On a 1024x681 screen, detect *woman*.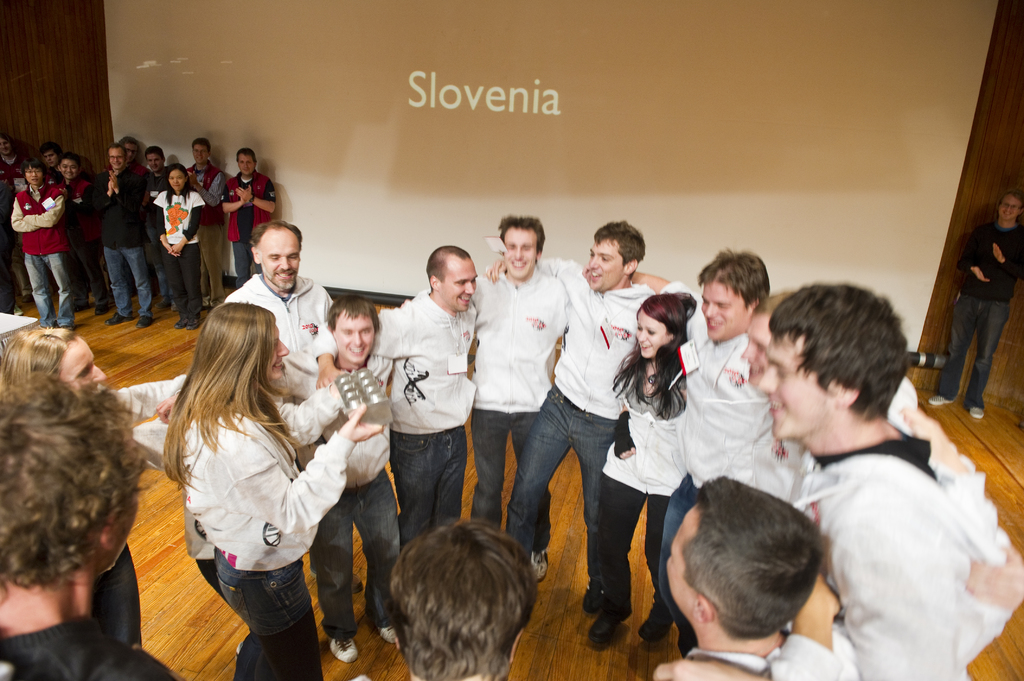
Rect(4, 321, 189, 650).
